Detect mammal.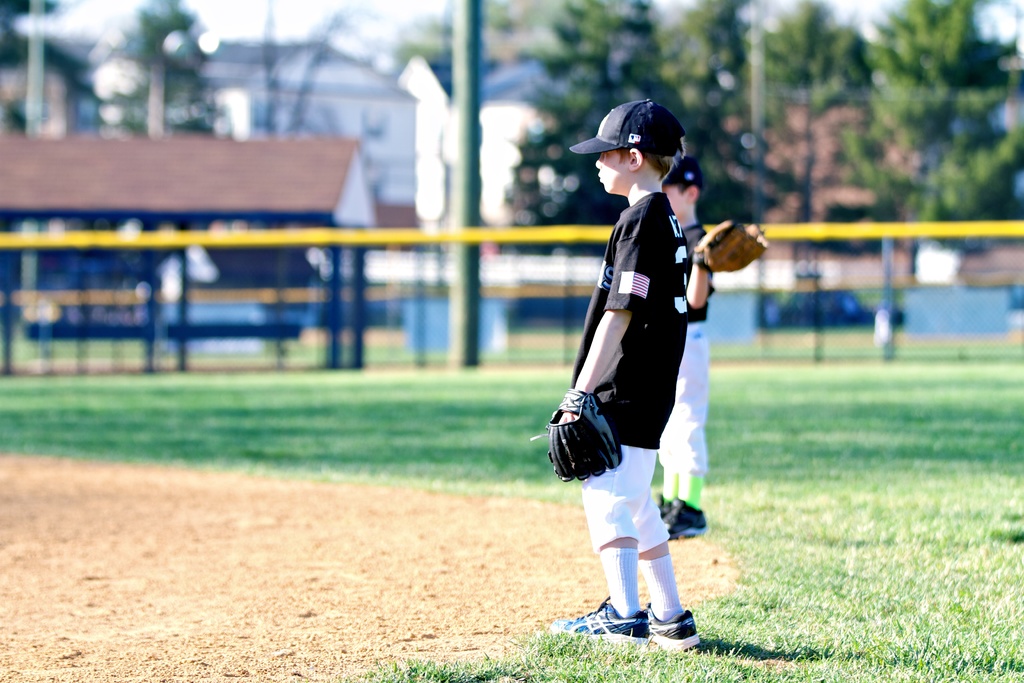
Detected at locate(661, 152, 714, 536).
